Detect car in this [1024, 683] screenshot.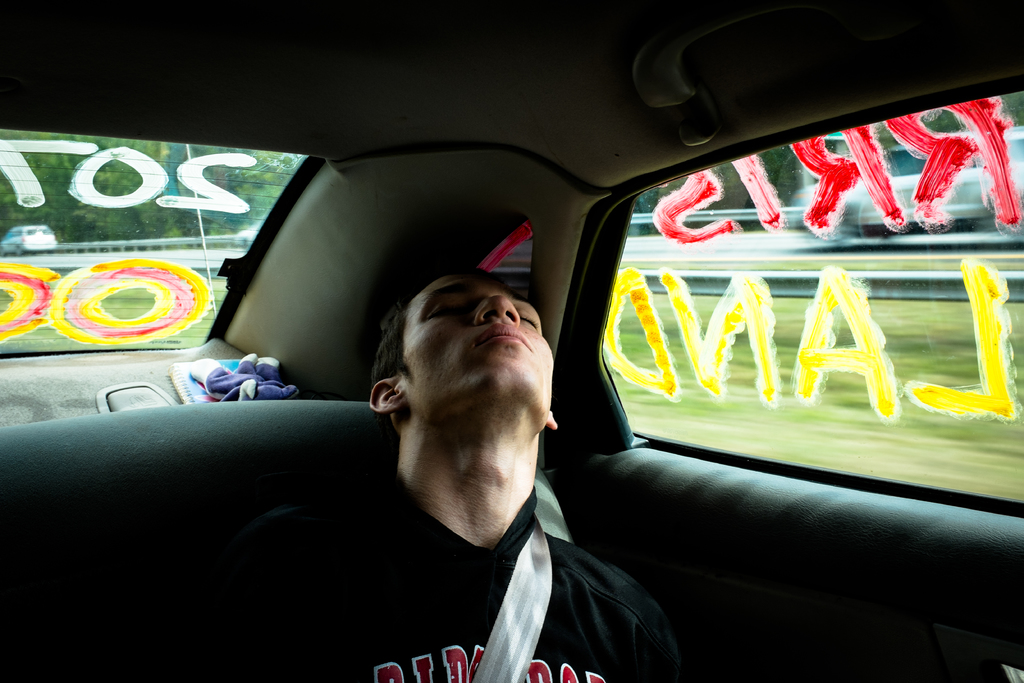
Detection: (40, 54, 1017, 671).
